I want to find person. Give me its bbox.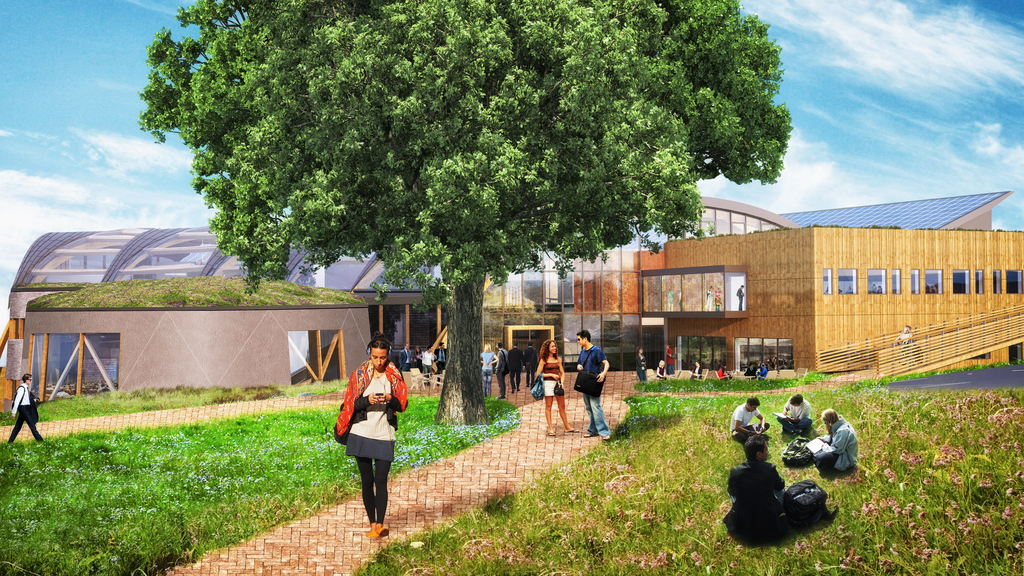
l=527, t=334, r=585, b=443.
